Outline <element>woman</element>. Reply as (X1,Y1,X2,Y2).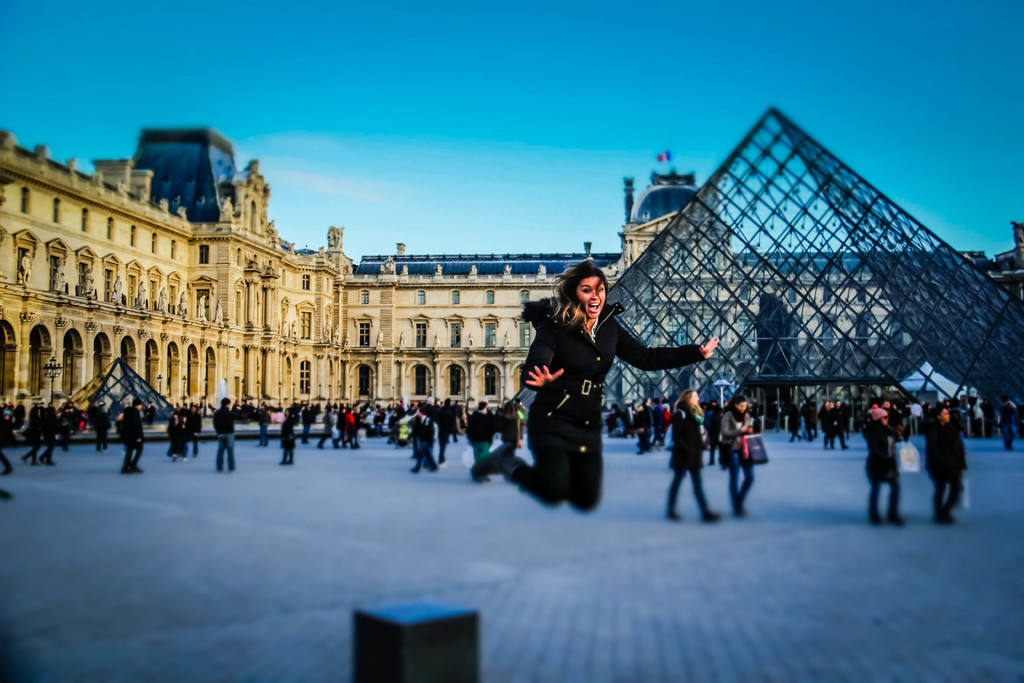
(166,413,195,459).
